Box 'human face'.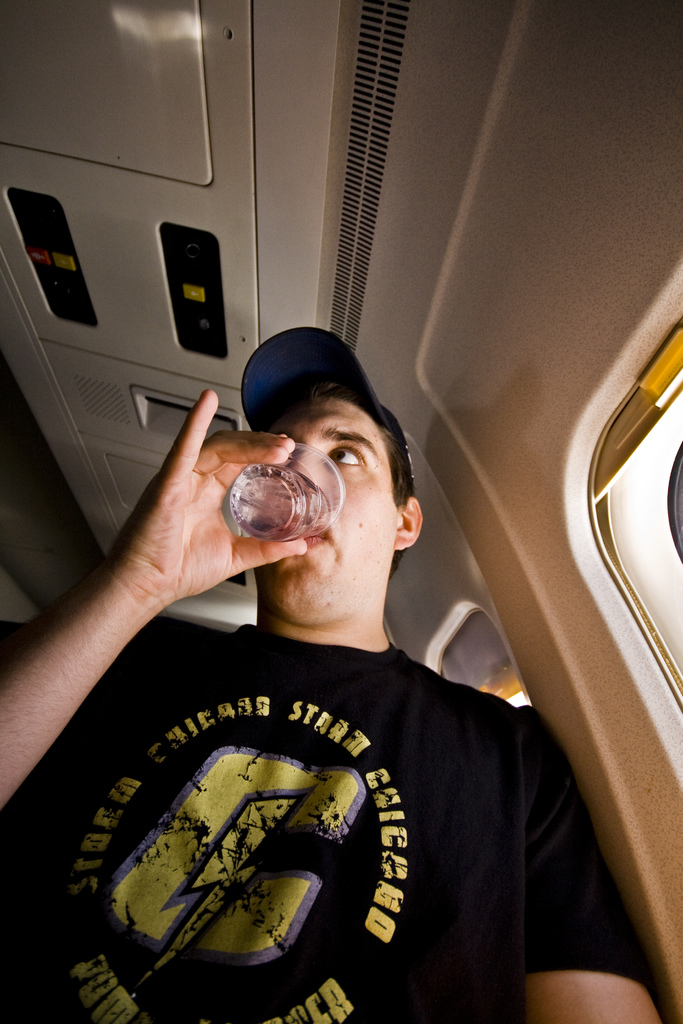
253,397,393,621.
